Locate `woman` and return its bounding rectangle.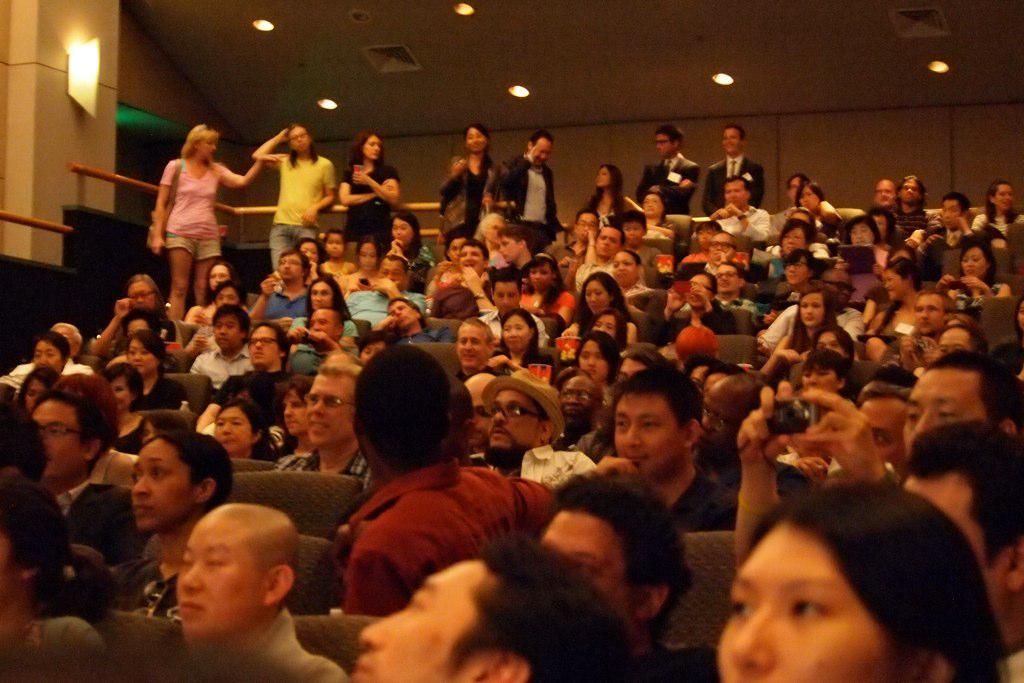
{"x1": 79, "y1": 272, "x2": 163, "y2": 357}.
